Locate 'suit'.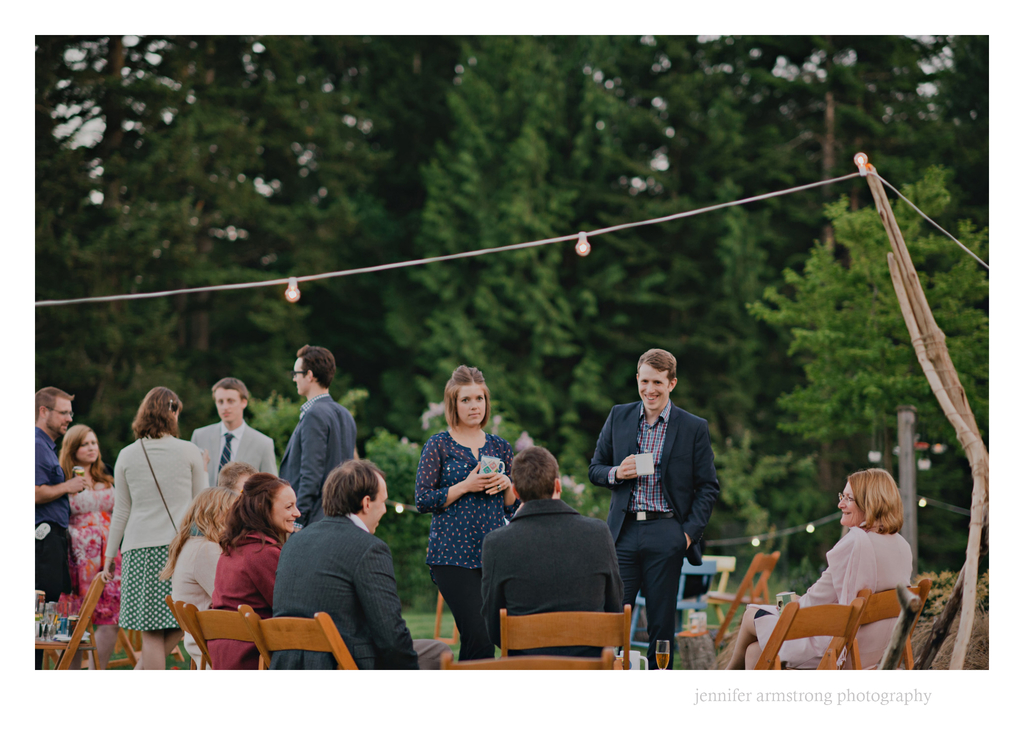
Bounding box: region(280, 394, 357, 526).
